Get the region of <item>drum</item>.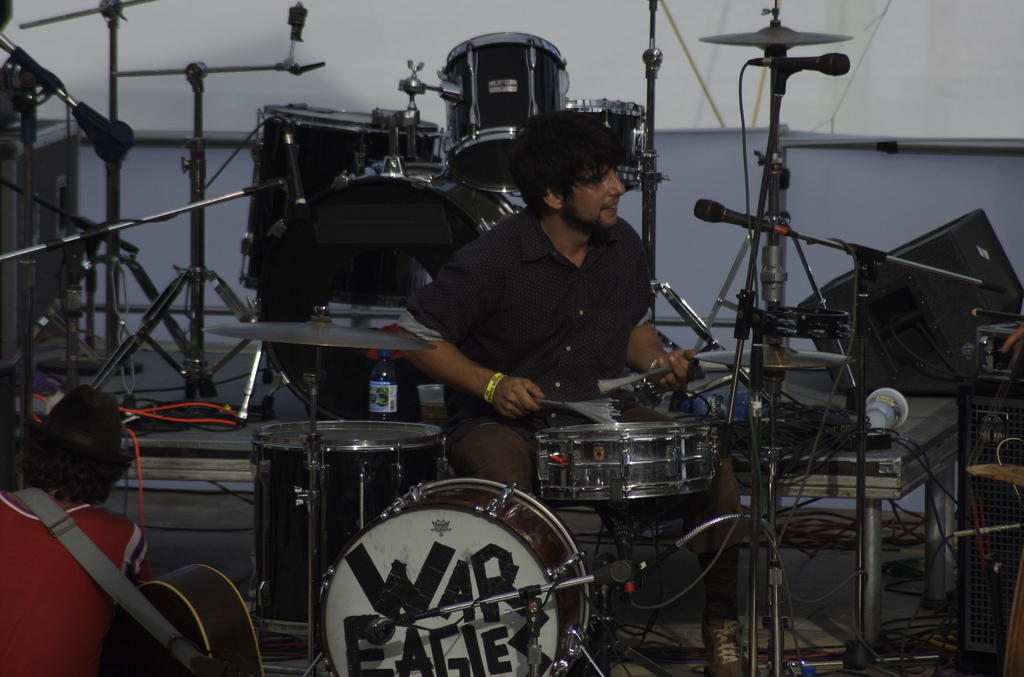
{"x1": 254, "y1": 154, "x2": 519, "y2": 428}.
